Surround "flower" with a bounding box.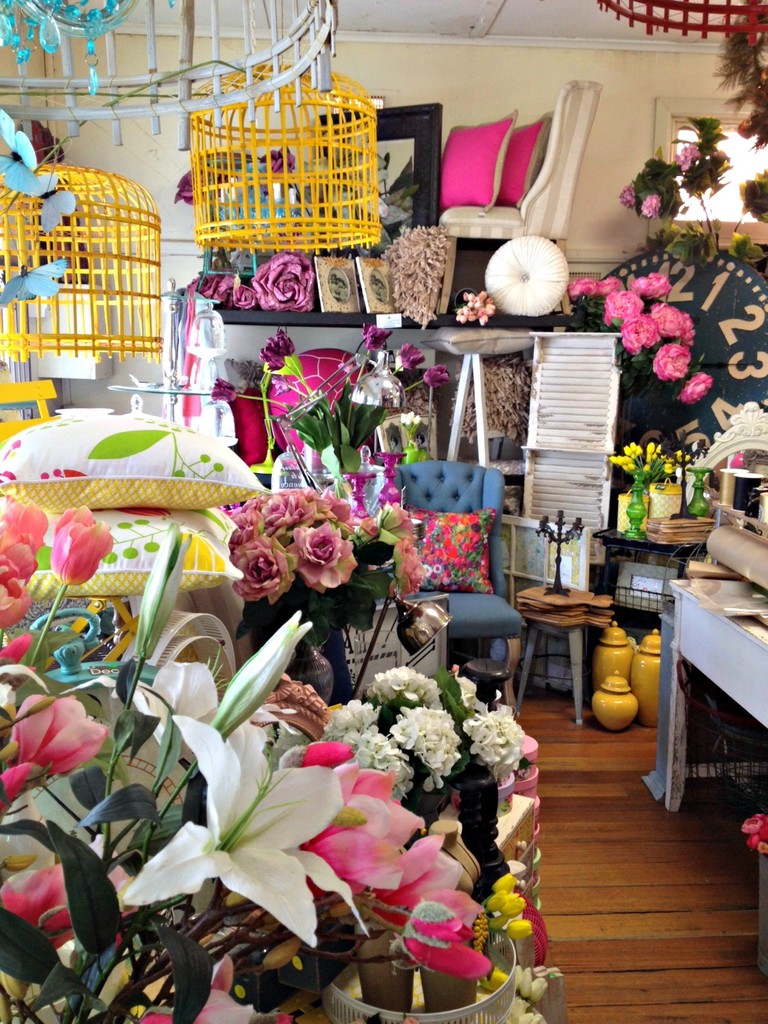
locate(566, 279, 593, 302).
